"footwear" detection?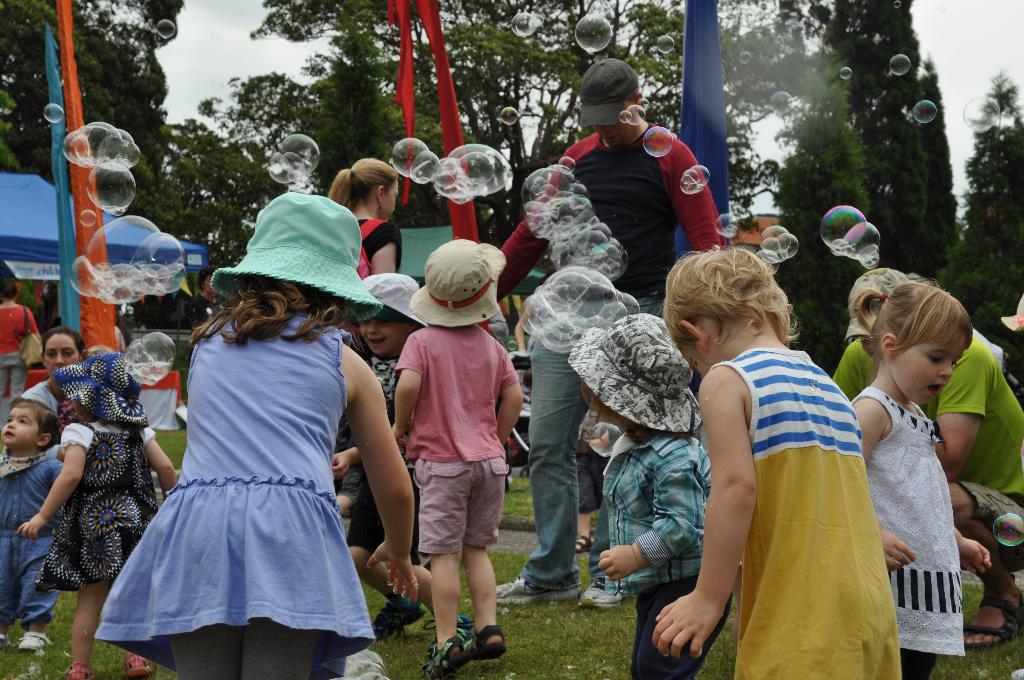
966, 585, 1023, 650
